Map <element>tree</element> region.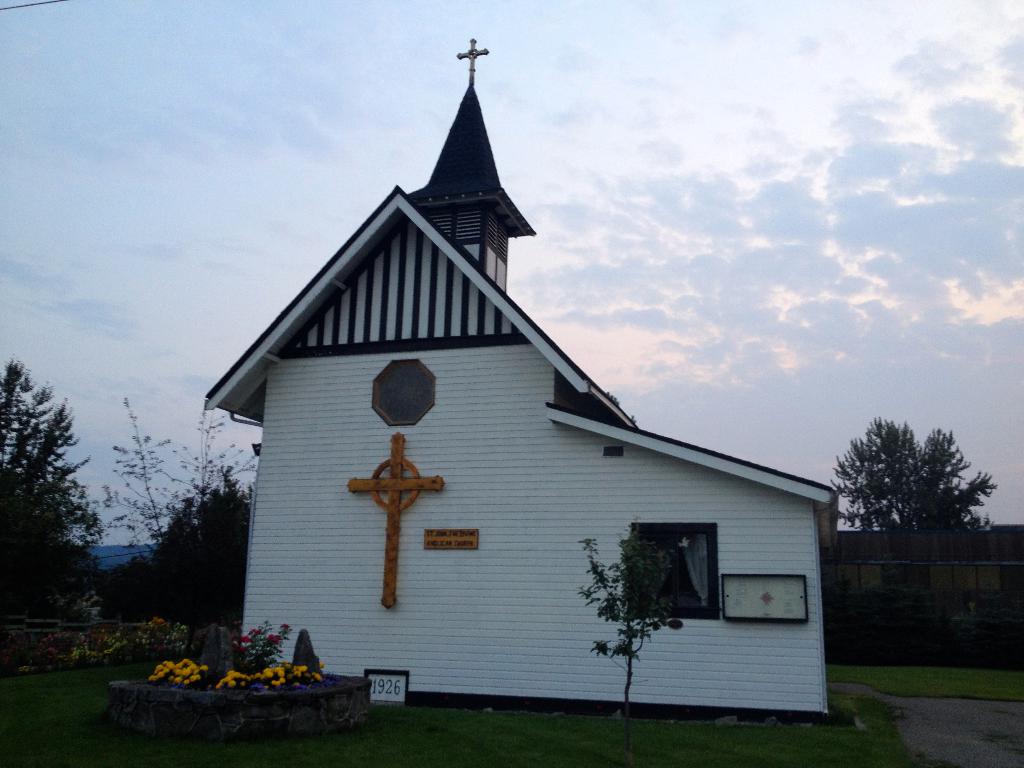
Mapped to <region>840, 411, 984, 553</region>.
